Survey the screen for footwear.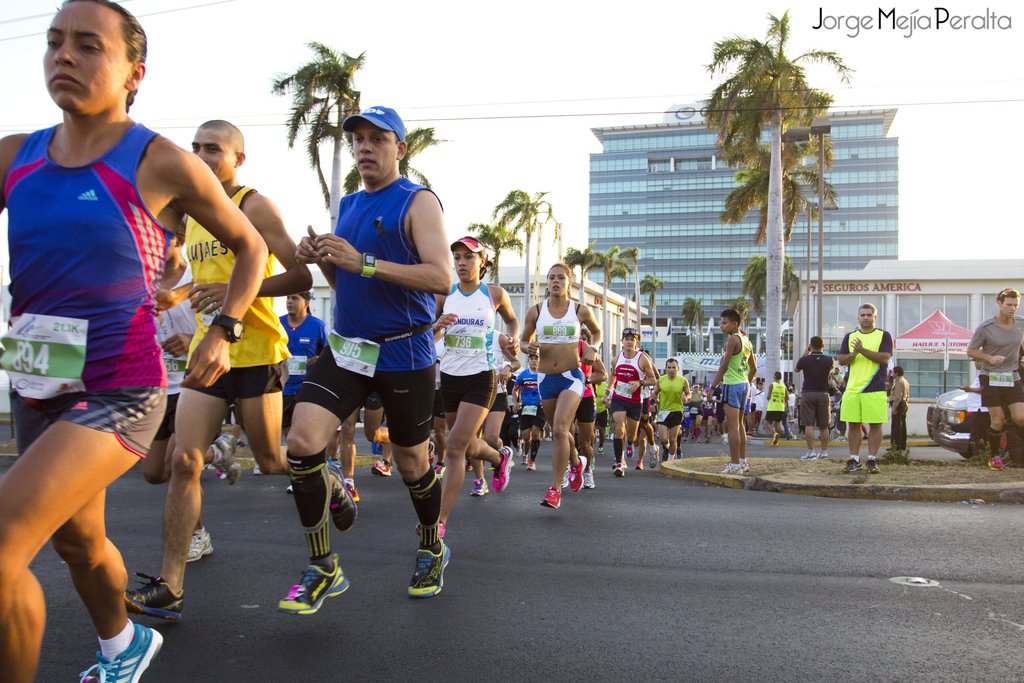
Survey found: [left=681, top=437, right=686, bottom=443].
